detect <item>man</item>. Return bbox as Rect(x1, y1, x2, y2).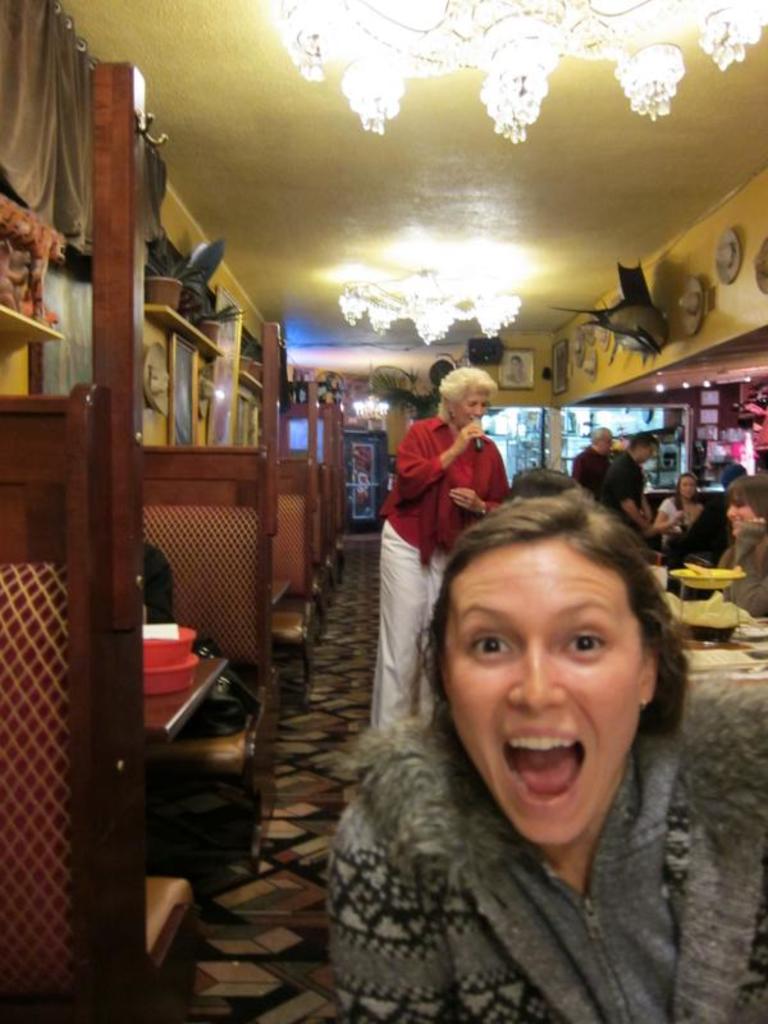
Rect(575, 425, 609, 493).
